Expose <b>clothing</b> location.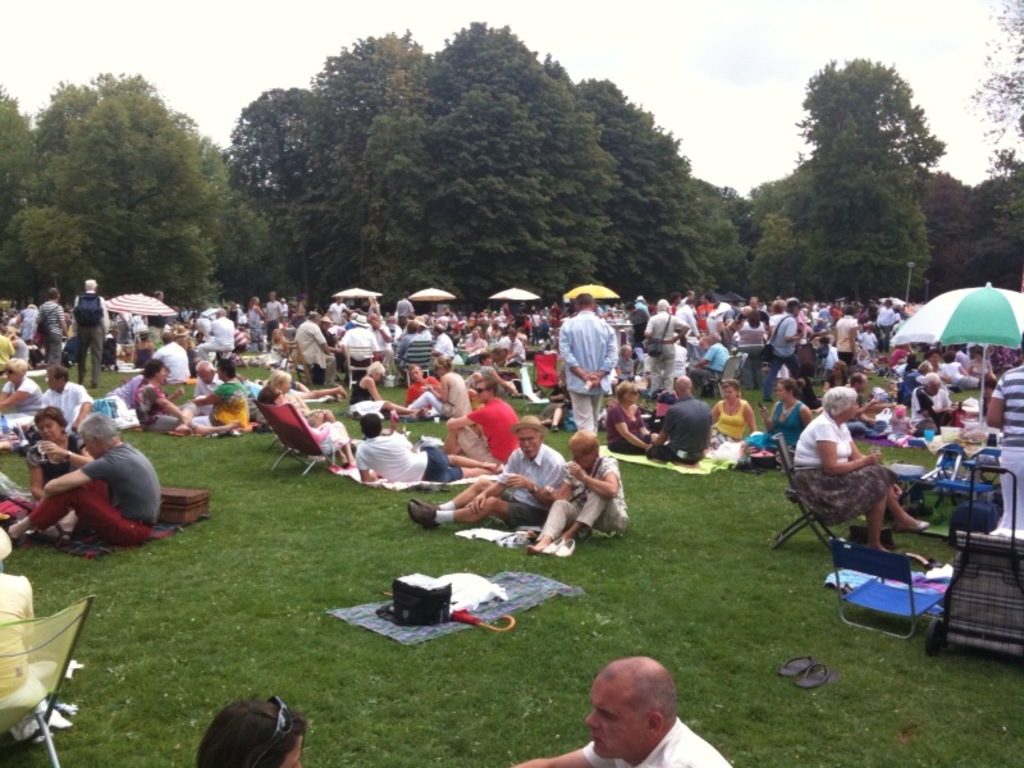
Exposed at Rect(709, 401, 745, 451).
